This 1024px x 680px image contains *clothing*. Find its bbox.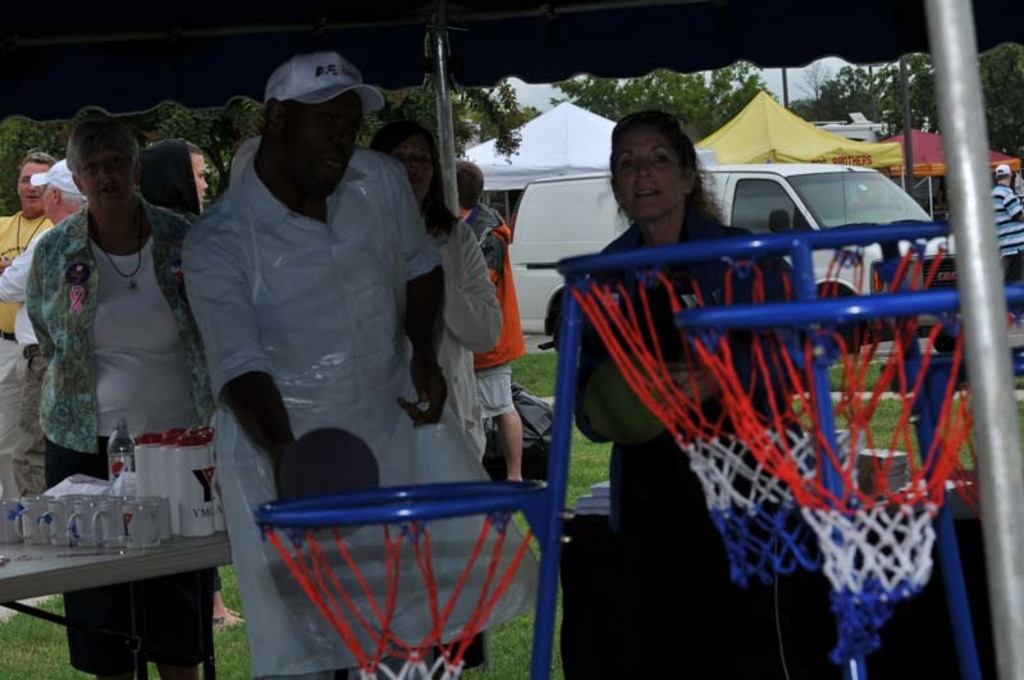
crop(0, 196, 202, 679).
